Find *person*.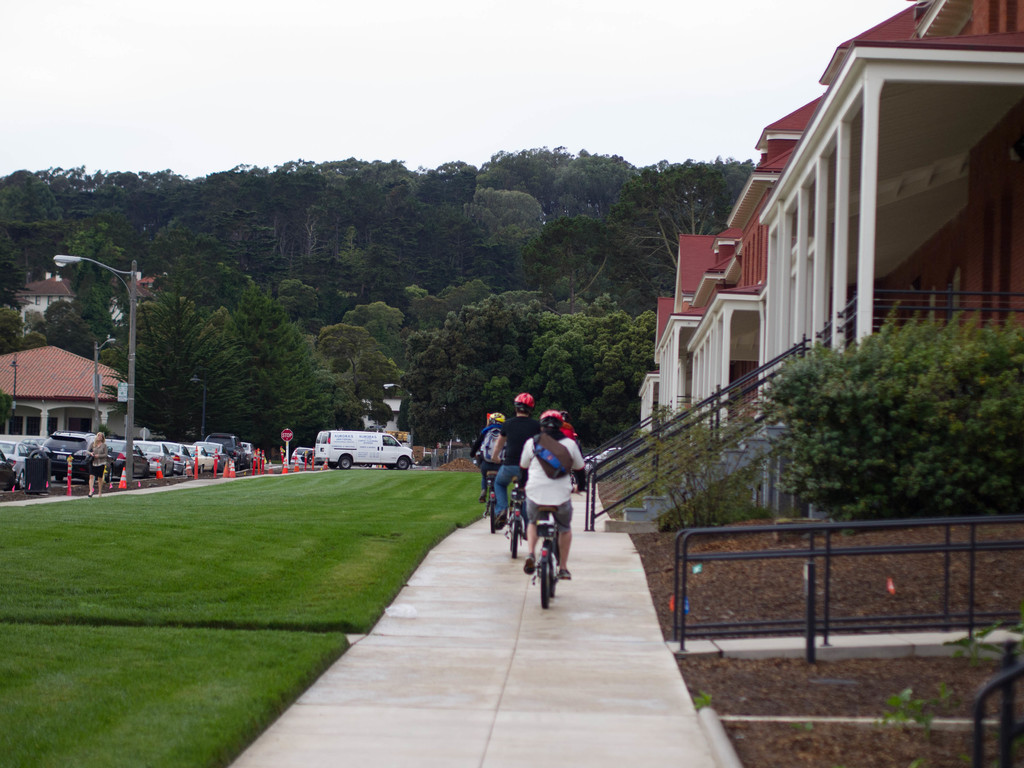
83,430,111,494.
